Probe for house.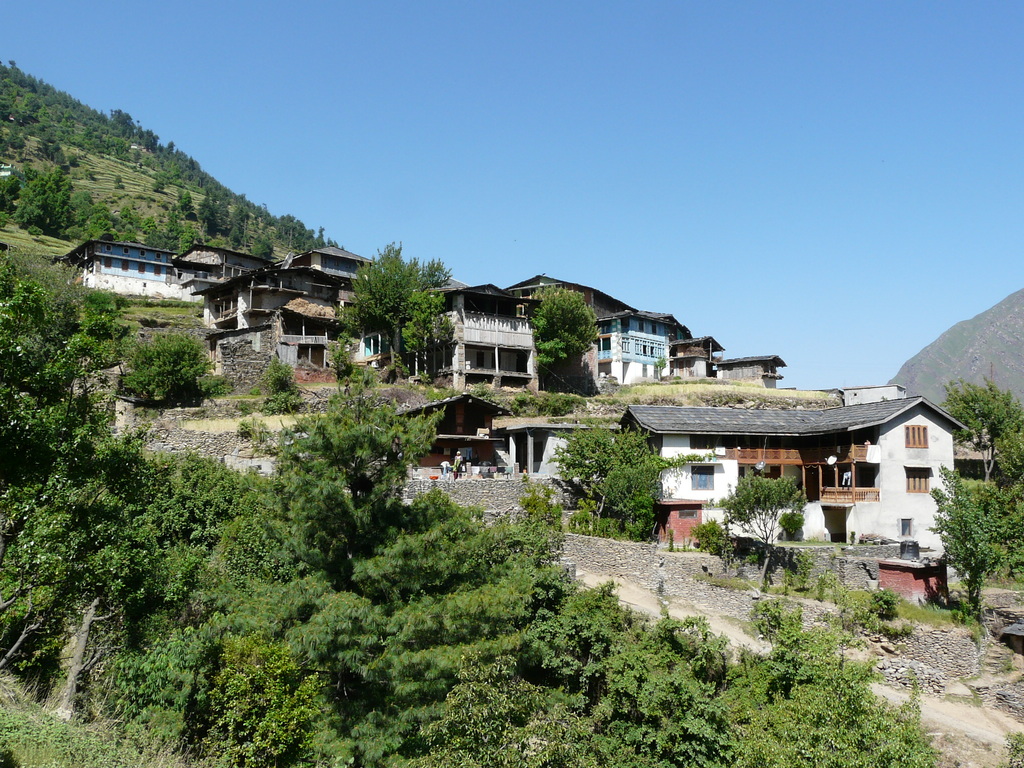
Probe result: [x1=395, y1=383, x2=523, y2=482].
